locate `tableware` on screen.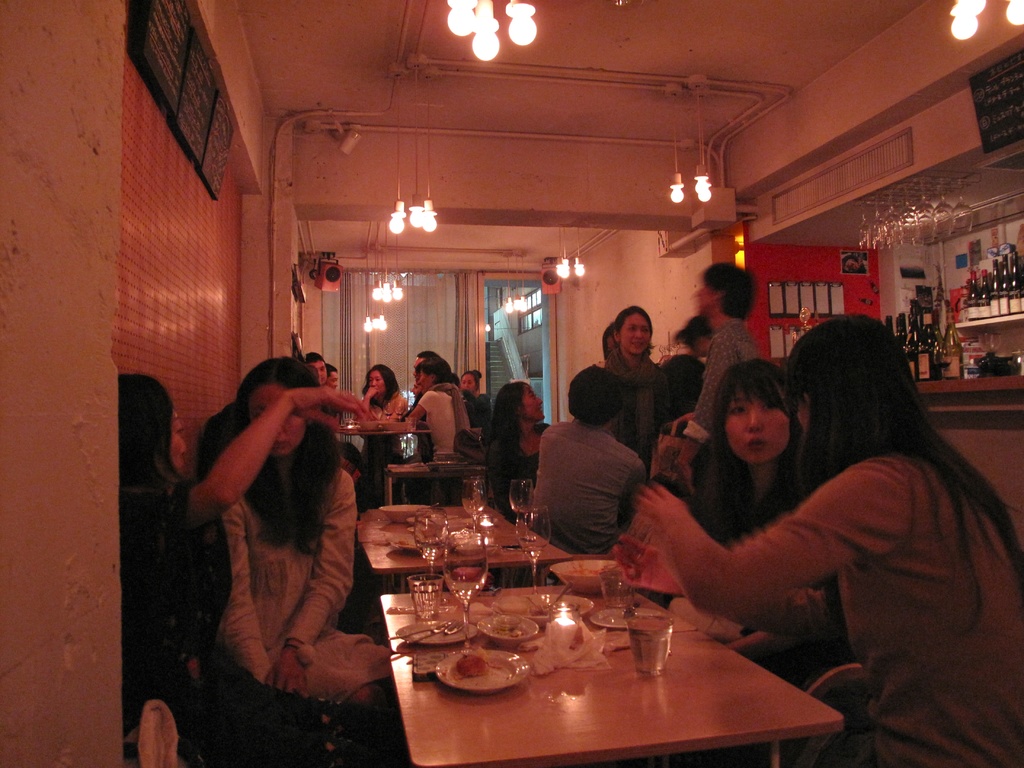
On screen at bbox=[556, 546, 624, 596].
